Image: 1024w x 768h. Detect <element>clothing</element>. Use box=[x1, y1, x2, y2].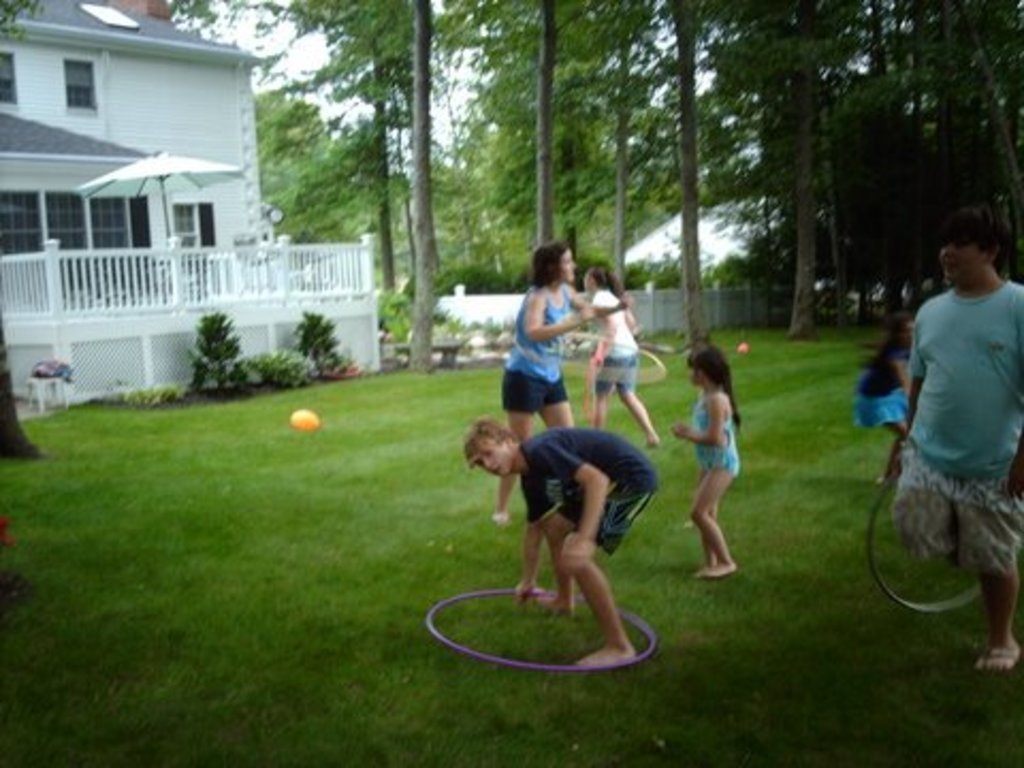
box=[689, 395, 740, 484].
